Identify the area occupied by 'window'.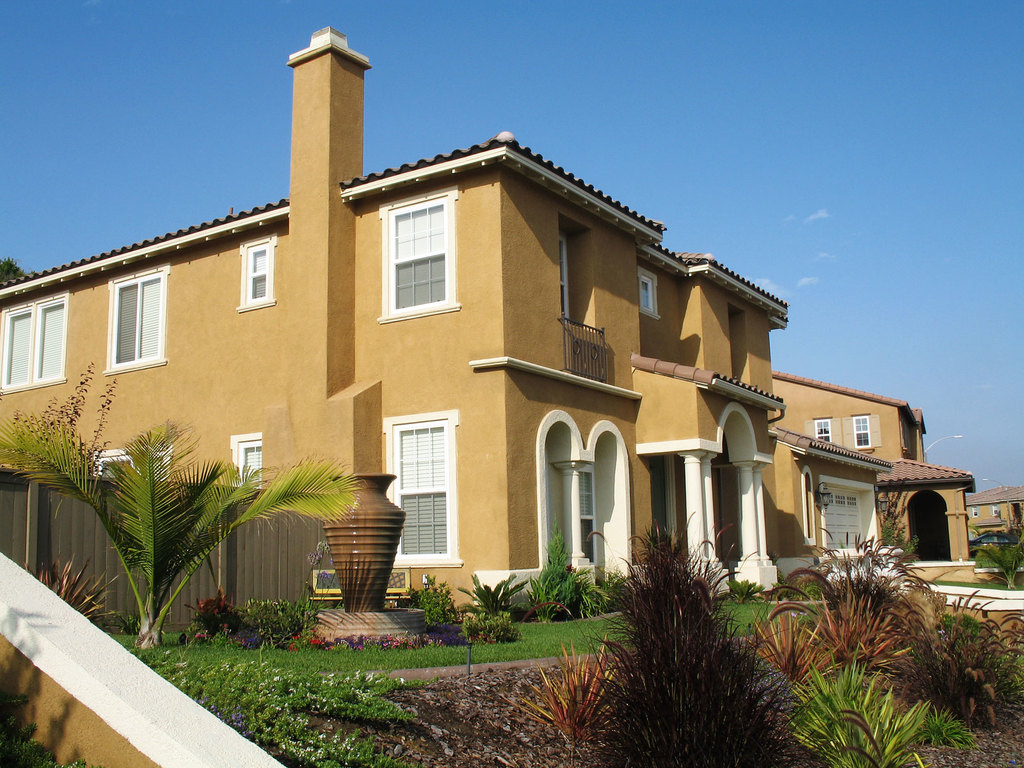
Area: locate(0, 294, 67, 388).
